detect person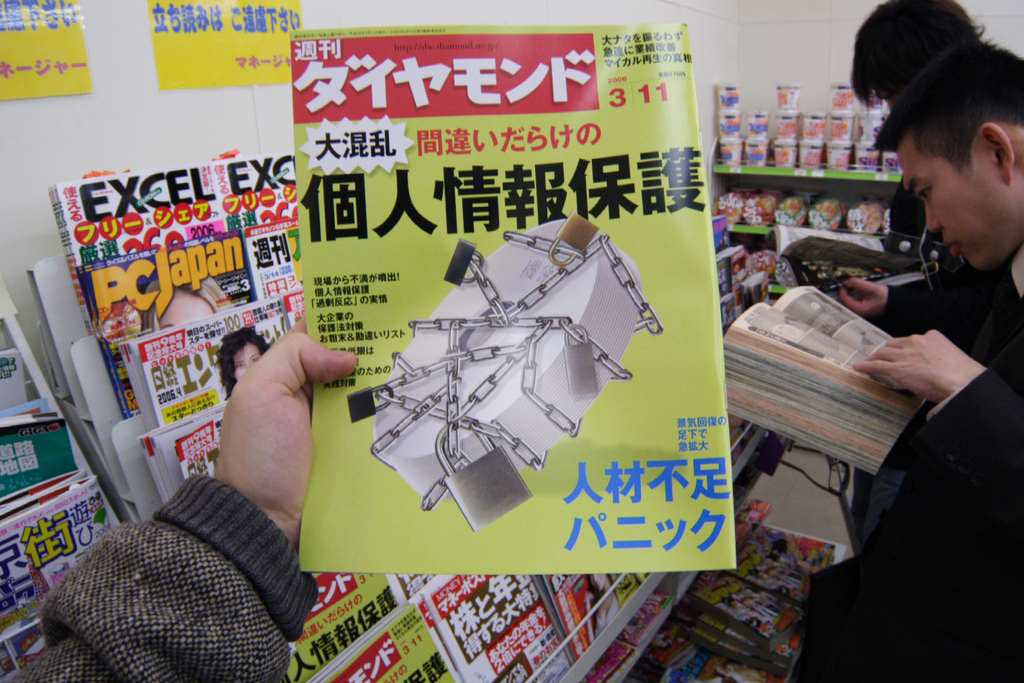
(x1=814, y1=0, x2=1005, y2=349)
